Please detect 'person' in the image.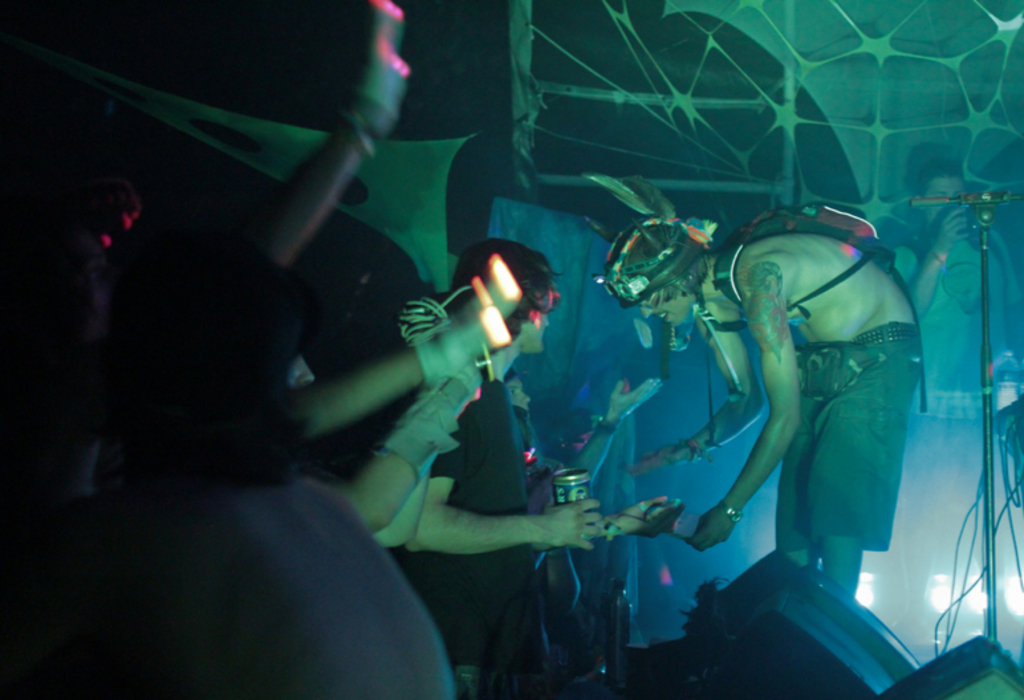
{"left": 598, "top": 215, "right": 913, "bottom": 601}.
